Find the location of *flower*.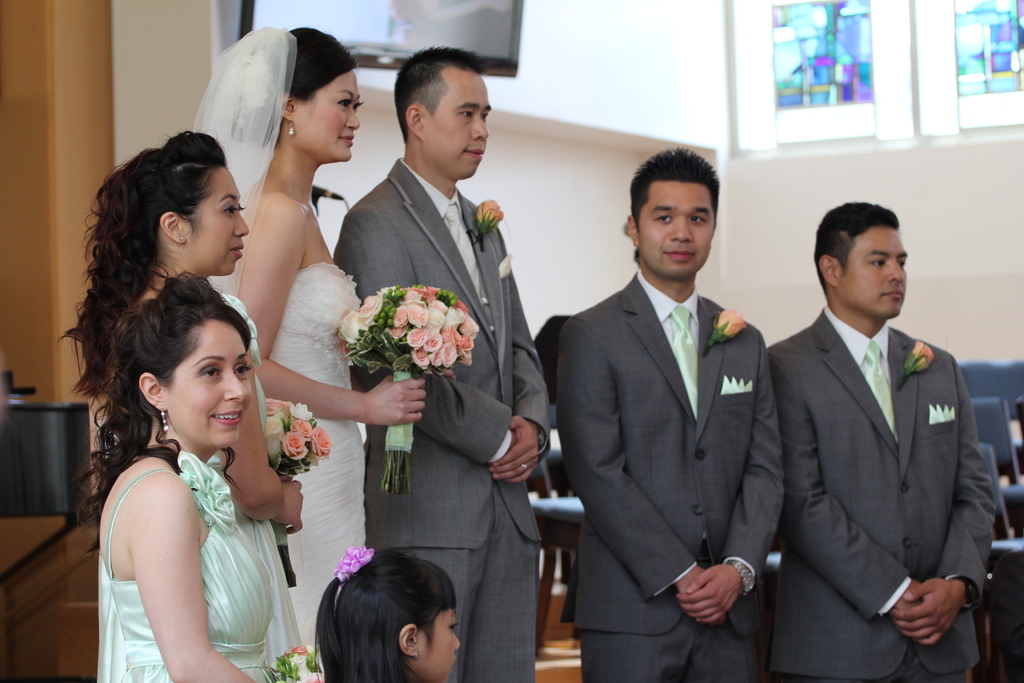
Location: detection(336, 311, 361, 345).
